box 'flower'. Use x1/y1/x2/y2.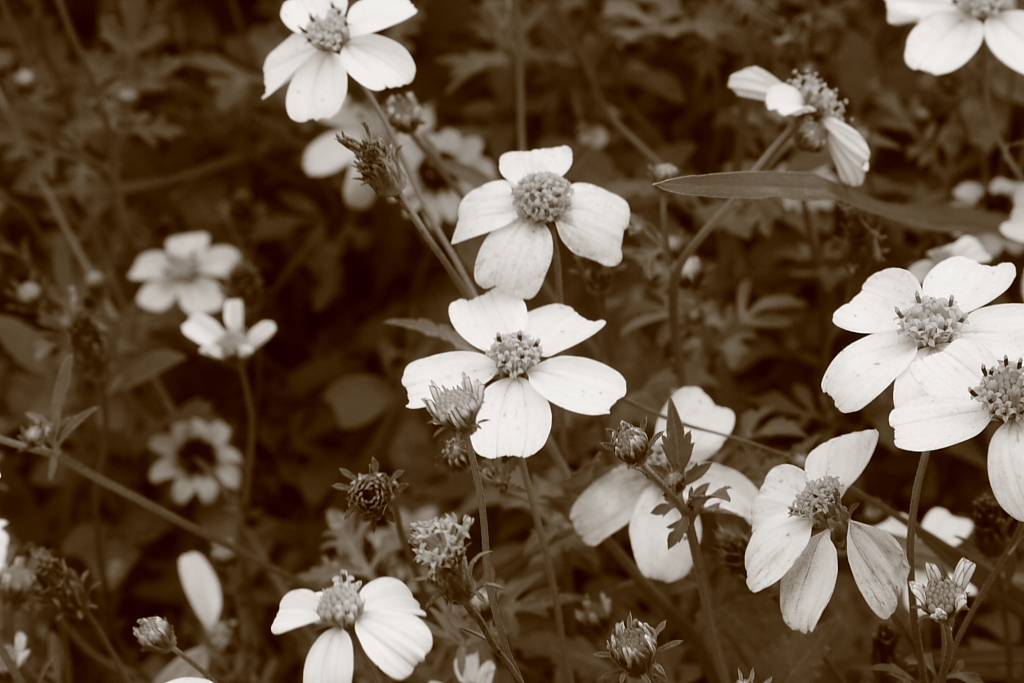
261/0/429/123.
